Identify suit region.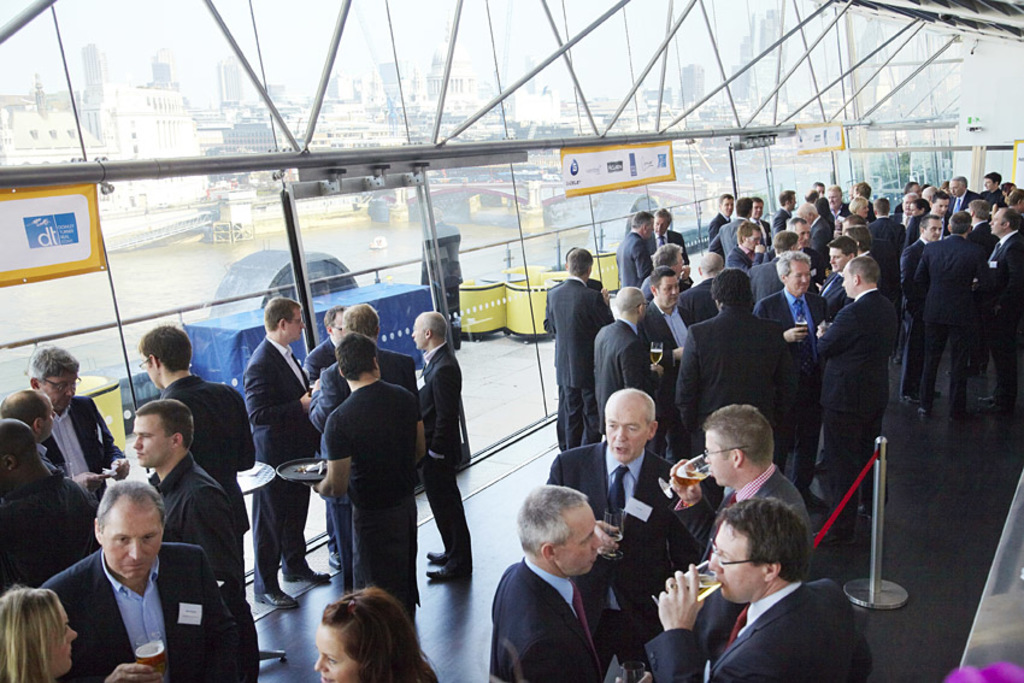
Region: [40, 547, 240, 682].
